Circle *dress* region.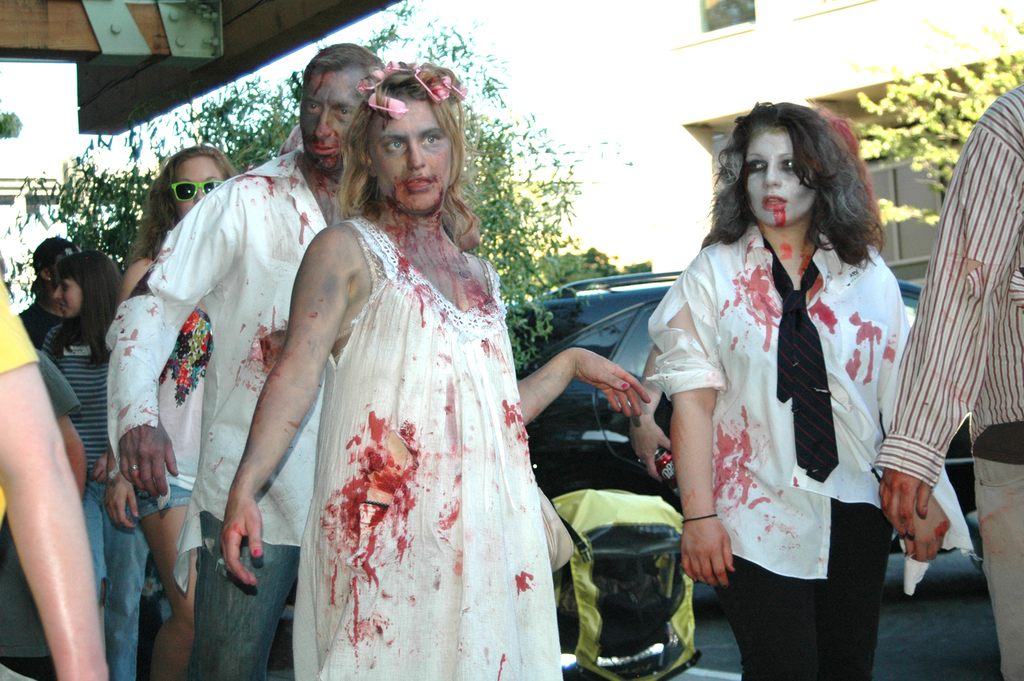
Region: crop(291, 218, 563, 680).
